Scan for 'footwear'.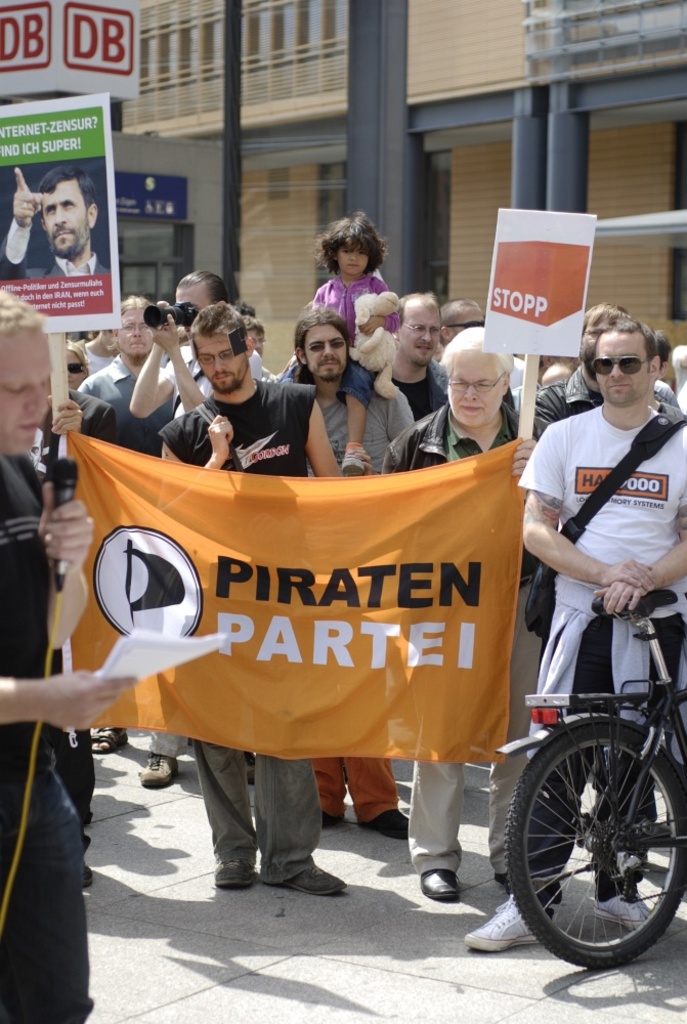
Scan result: bbox=[464, 893, 534, 952].
